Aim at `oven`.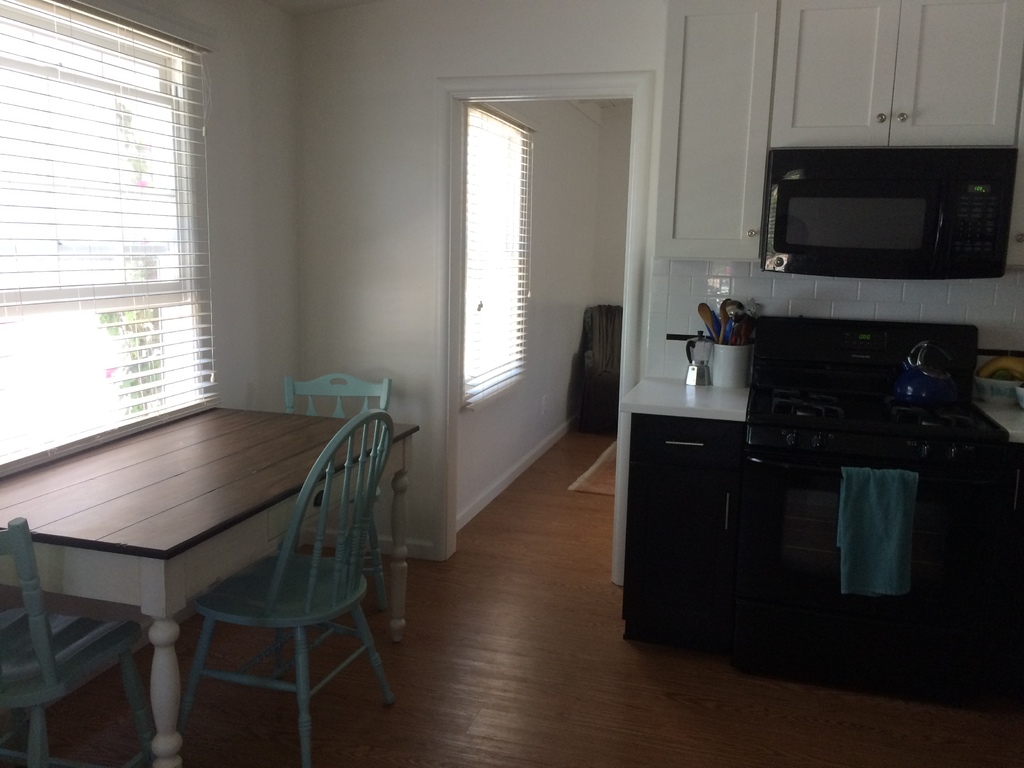
Aimed at (x1=756, y1=150, x2=1019, y2=274).
